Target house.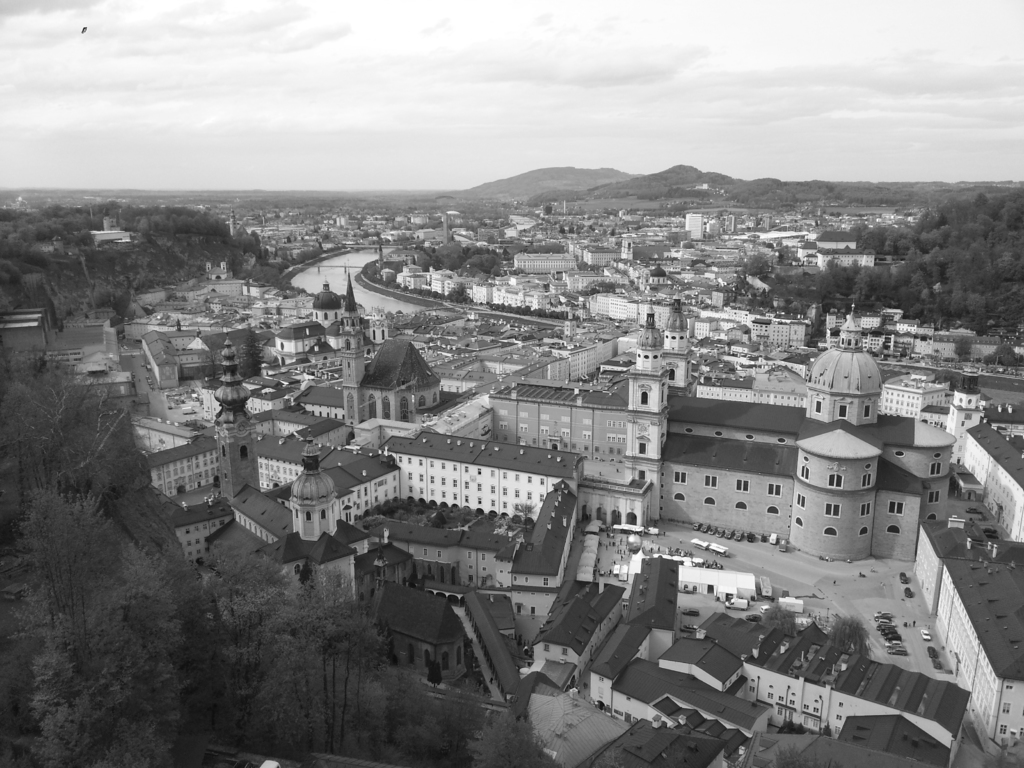
Target region: (x1=743, y1=306, x2=776, y2=348).
